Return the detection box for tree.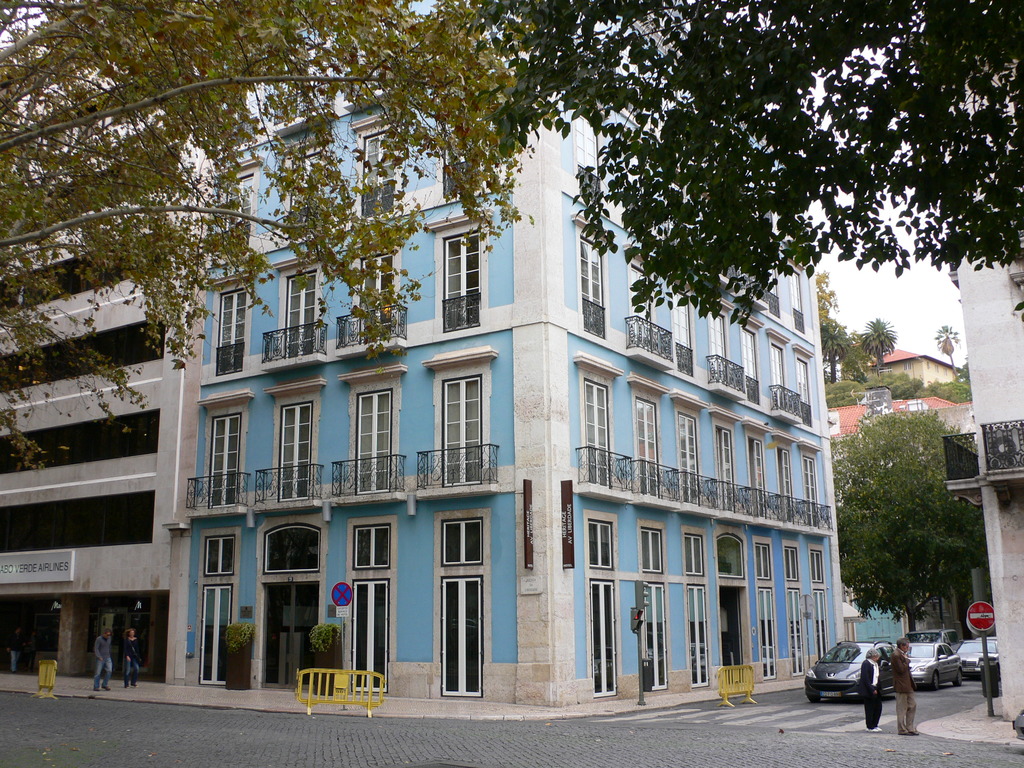
BBox(0, 1, 536, 471).
